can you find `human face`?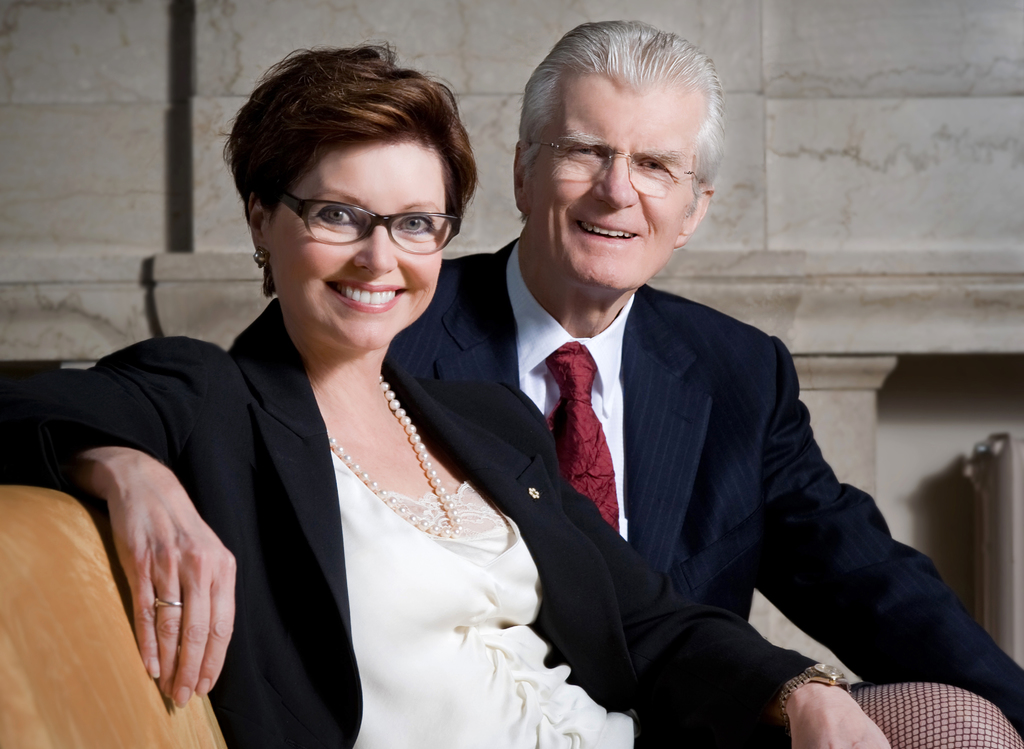
Yes, bounding box: region(268, 131, 444, 343).
